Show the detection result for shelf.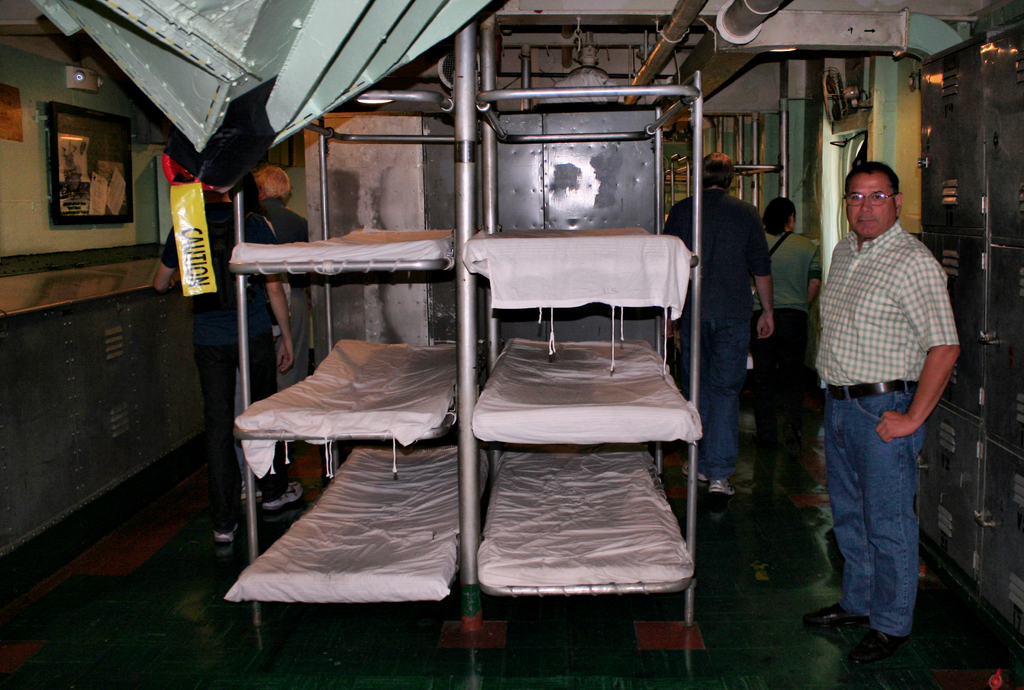
l=228, t=230, r=449, b=271.
